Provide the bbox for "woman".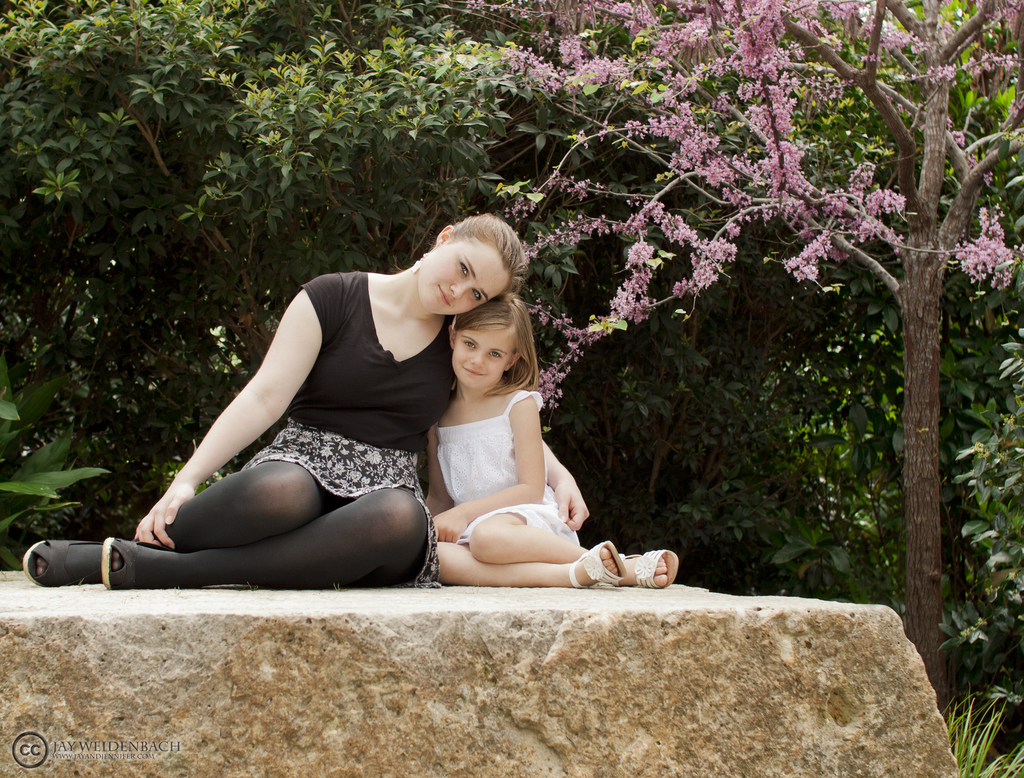
<bbox>23, 211, 524, 592</bbox>.
